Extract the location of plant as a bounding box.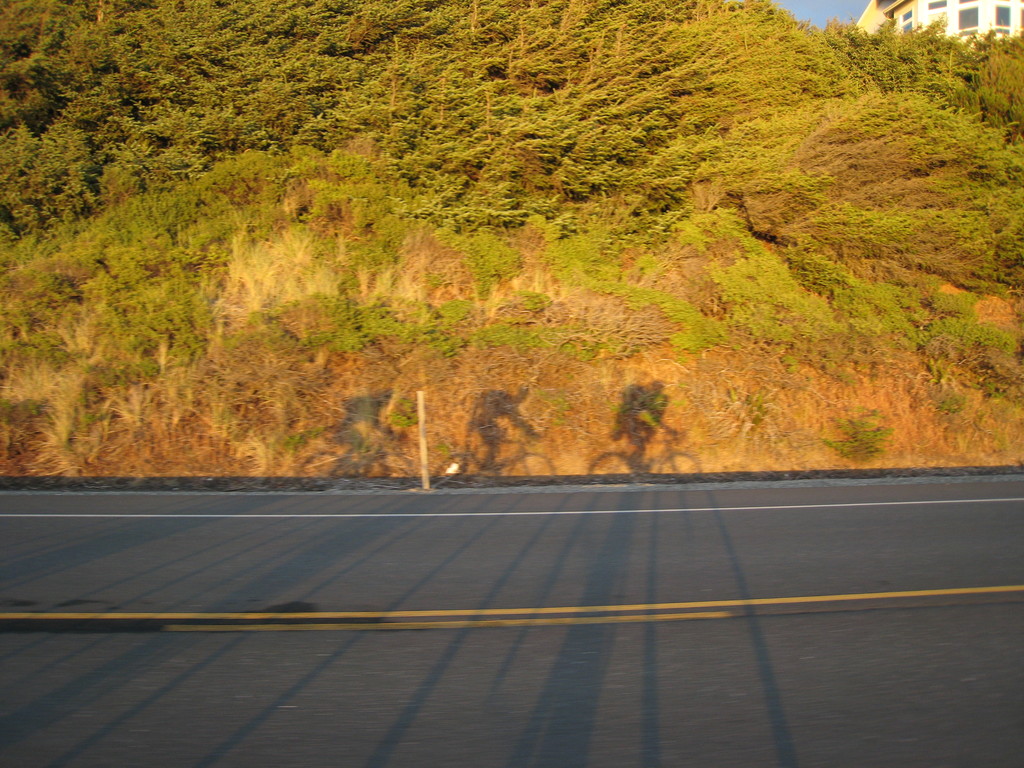
<bbox>723, 389, 771, 436</bbox>.
